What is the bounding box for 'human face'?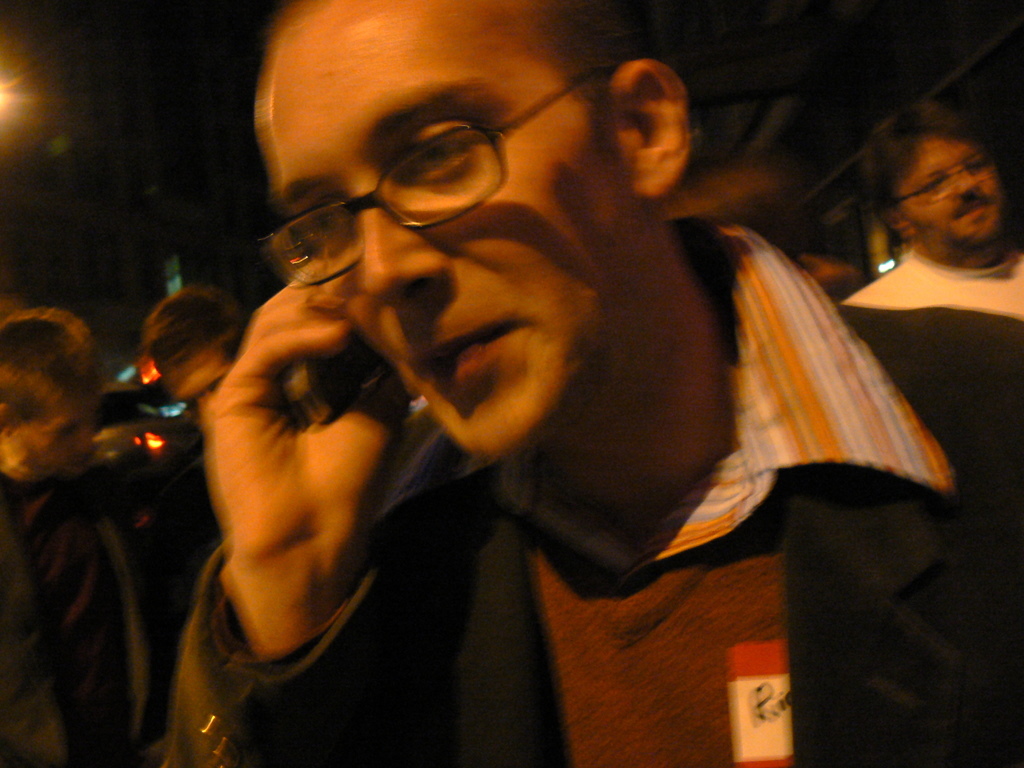
165, 333, 233, 430.
